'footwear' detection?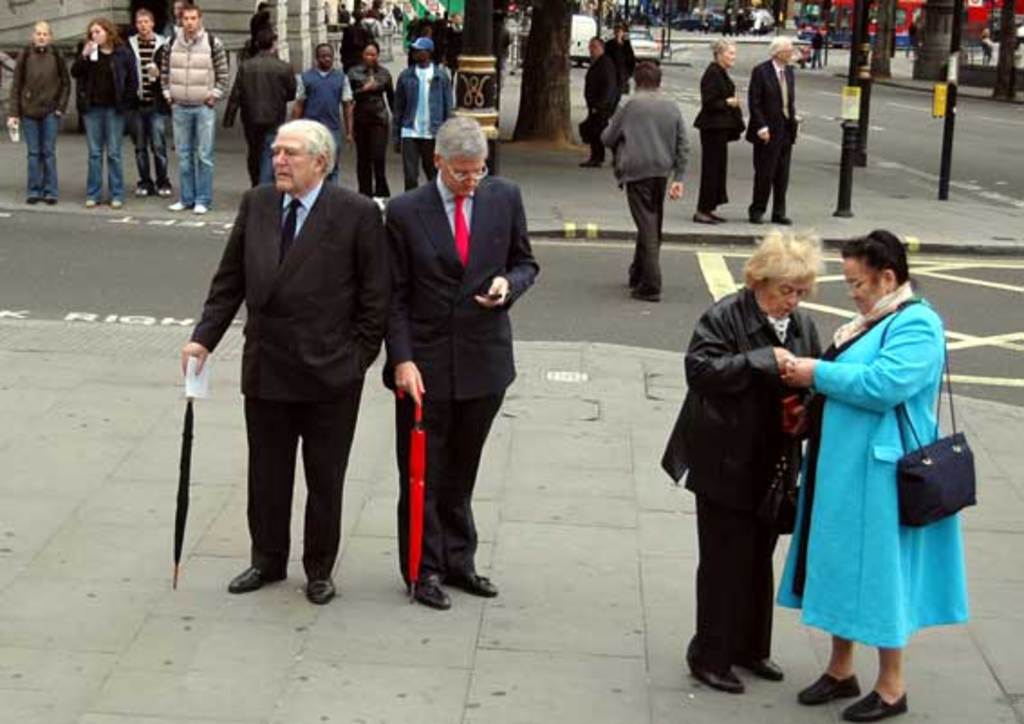
Rect(157, 182, 170, 197)
